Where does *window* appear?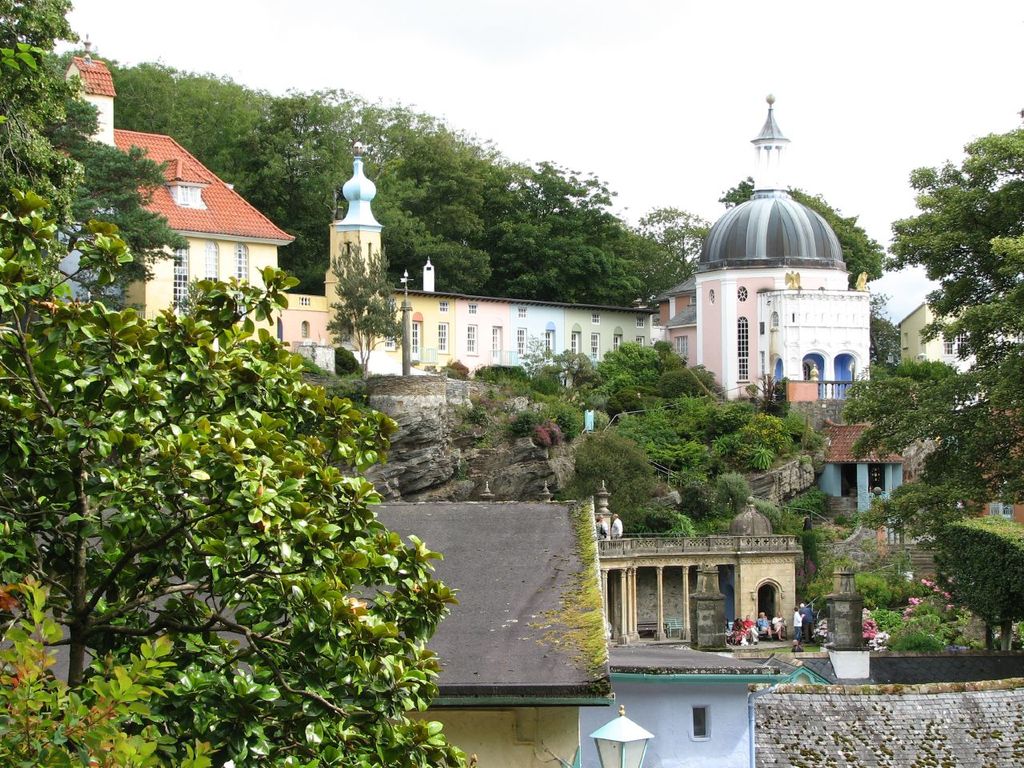
Appears at [382,320,394,354].
